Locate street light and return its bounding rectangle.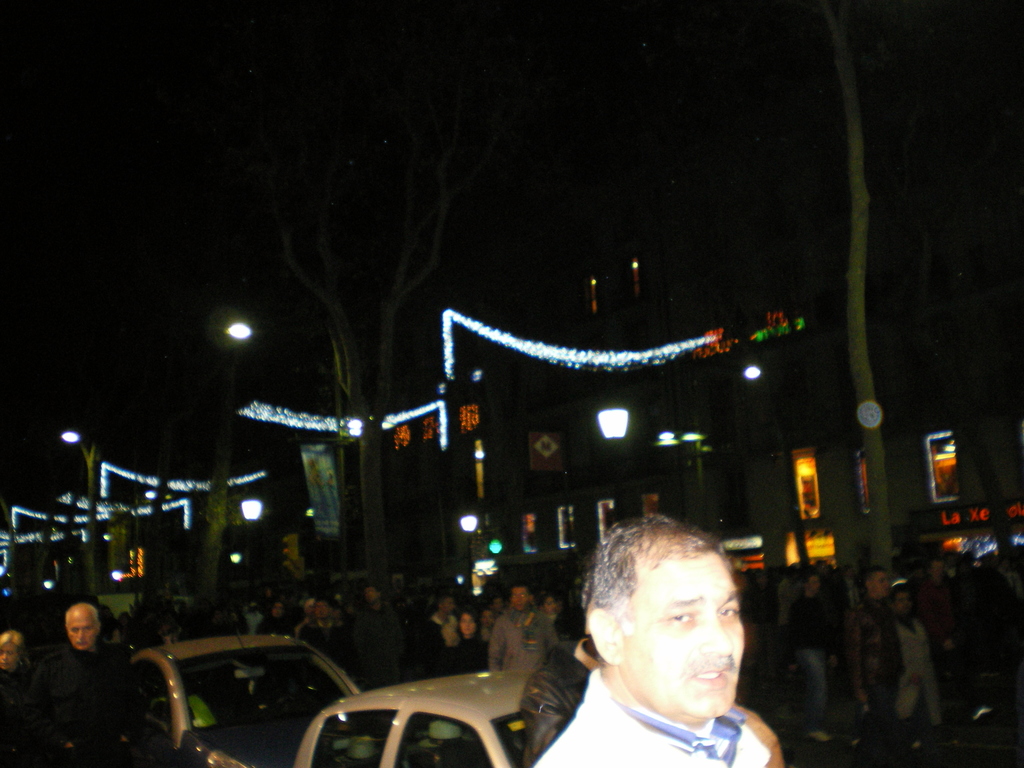
box(596, 403, 627, 440).
